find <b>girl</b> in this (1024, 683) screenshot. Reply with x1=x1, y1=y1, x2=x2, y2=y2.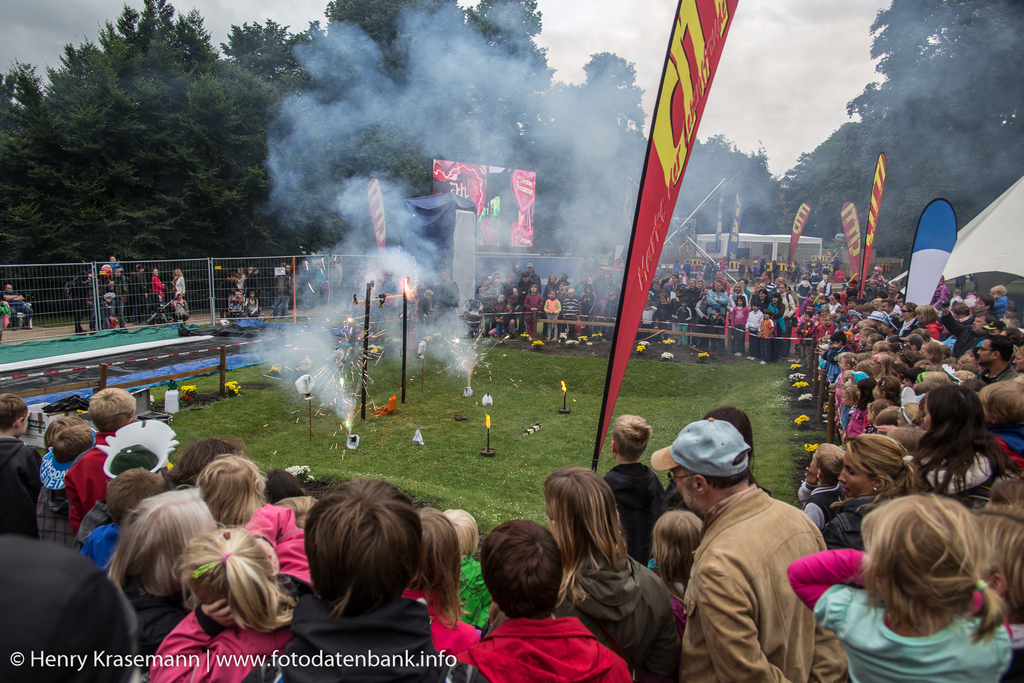
x1=541, y1=288, x2=561, y2=342.
